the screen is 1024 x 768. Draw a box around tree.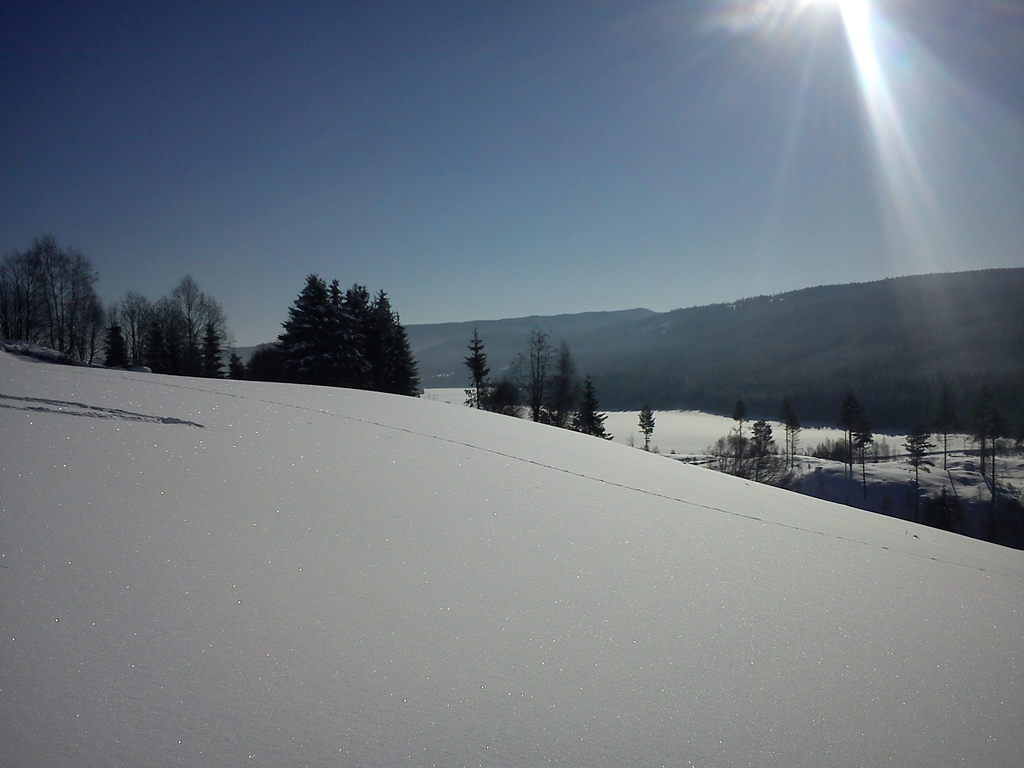
x1=514, y1=326, x2=556, y2=419.
